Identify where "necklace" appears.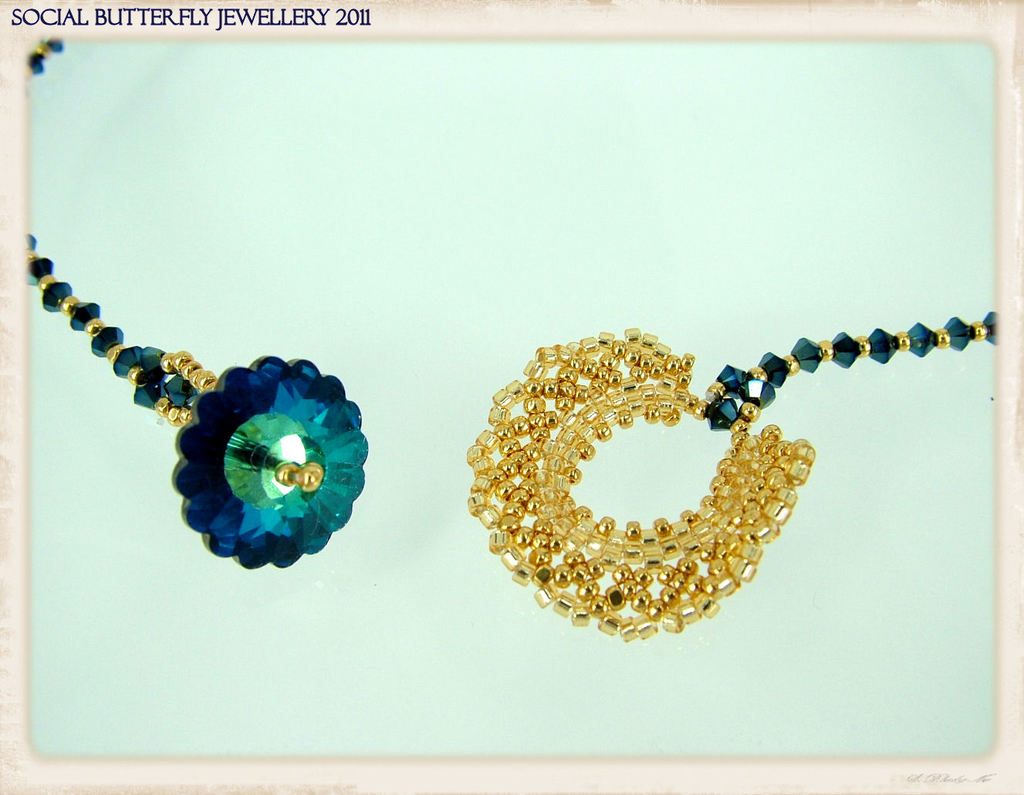
Appears at bbox=[25, 29, 1005, 648].
